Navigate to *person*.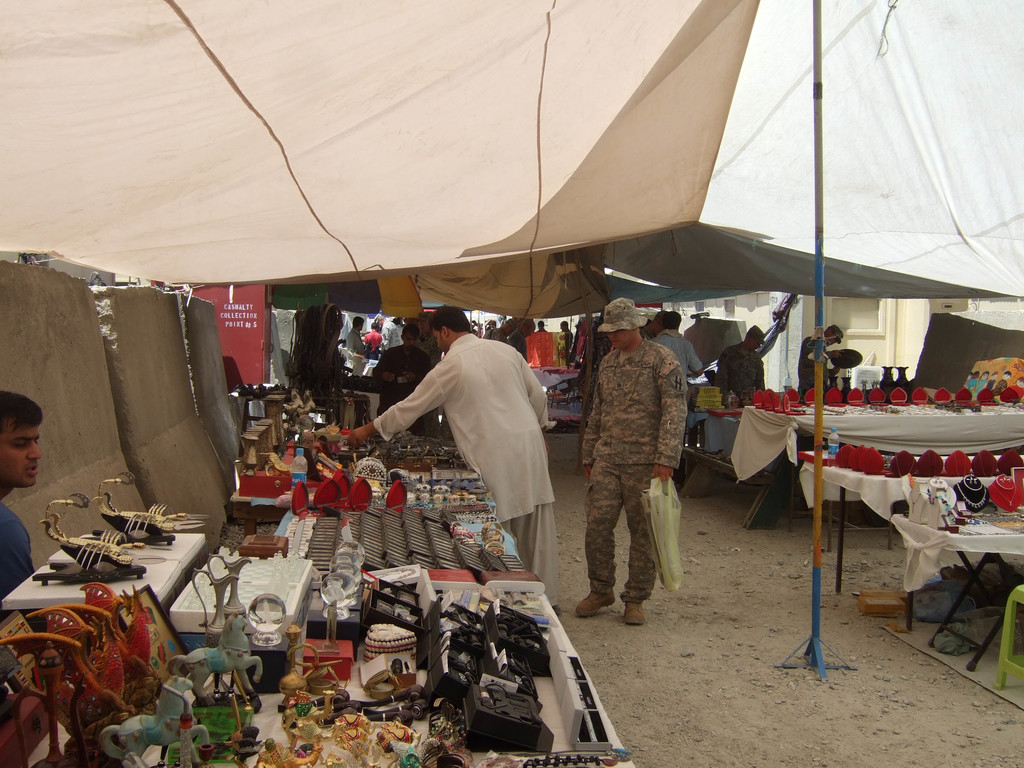
Navigation target: bbox(712, 325, 765, 403).
